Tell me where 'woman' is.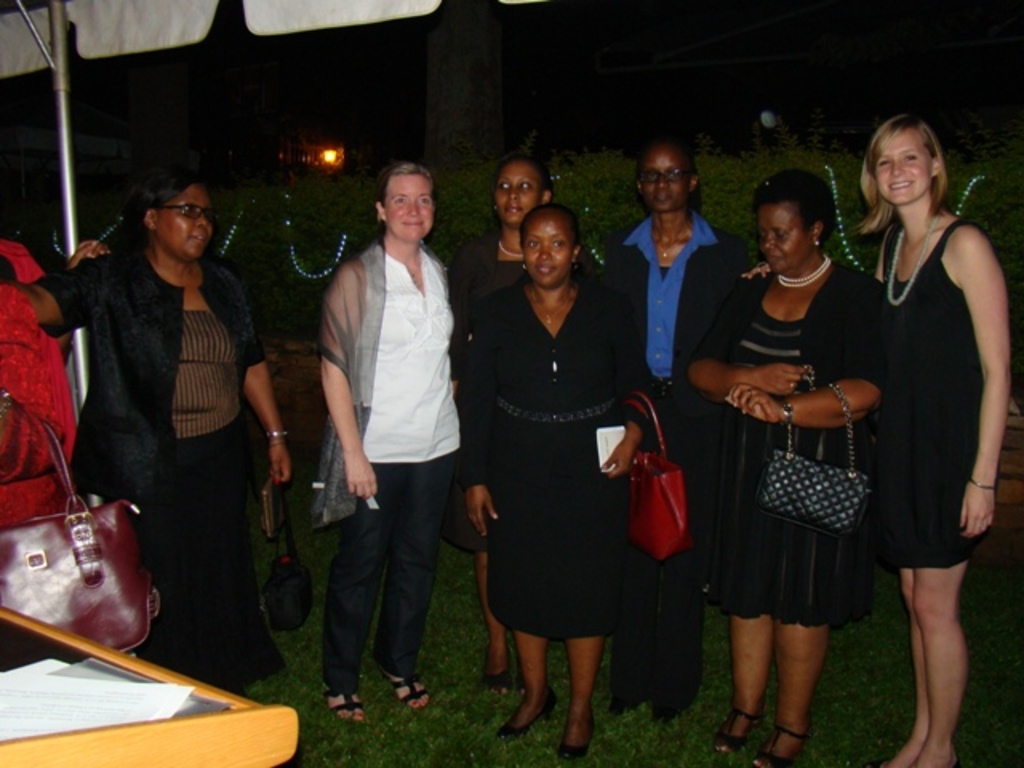
'woman' is at select_region(312, 155, 466, 726).
